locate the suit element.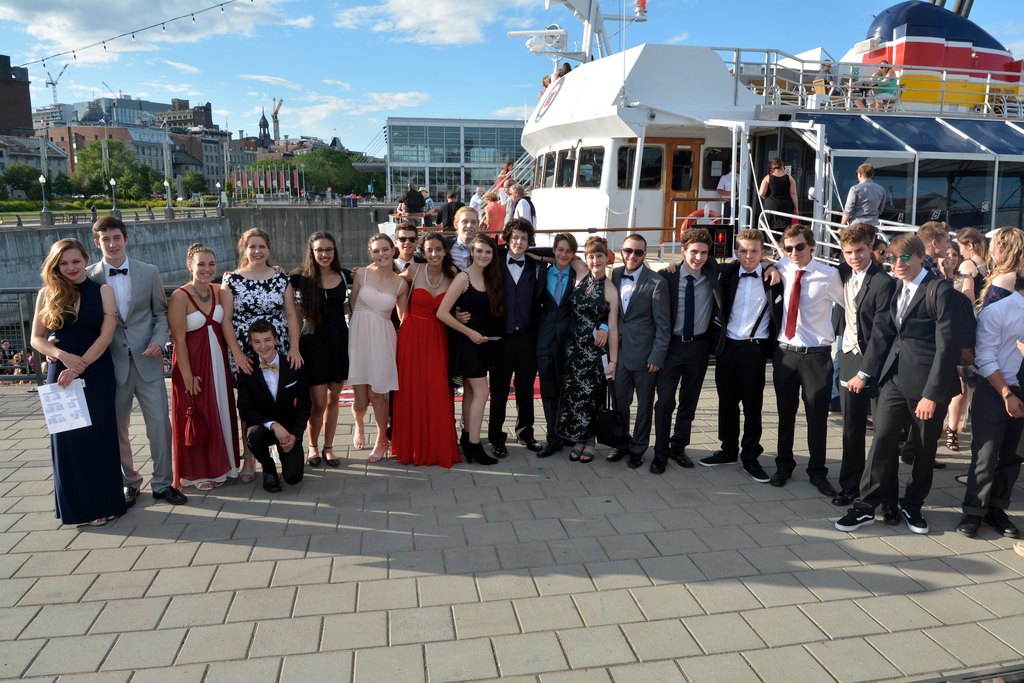
Element bbox: [left=707, top=261, right=786, bottom=459].
